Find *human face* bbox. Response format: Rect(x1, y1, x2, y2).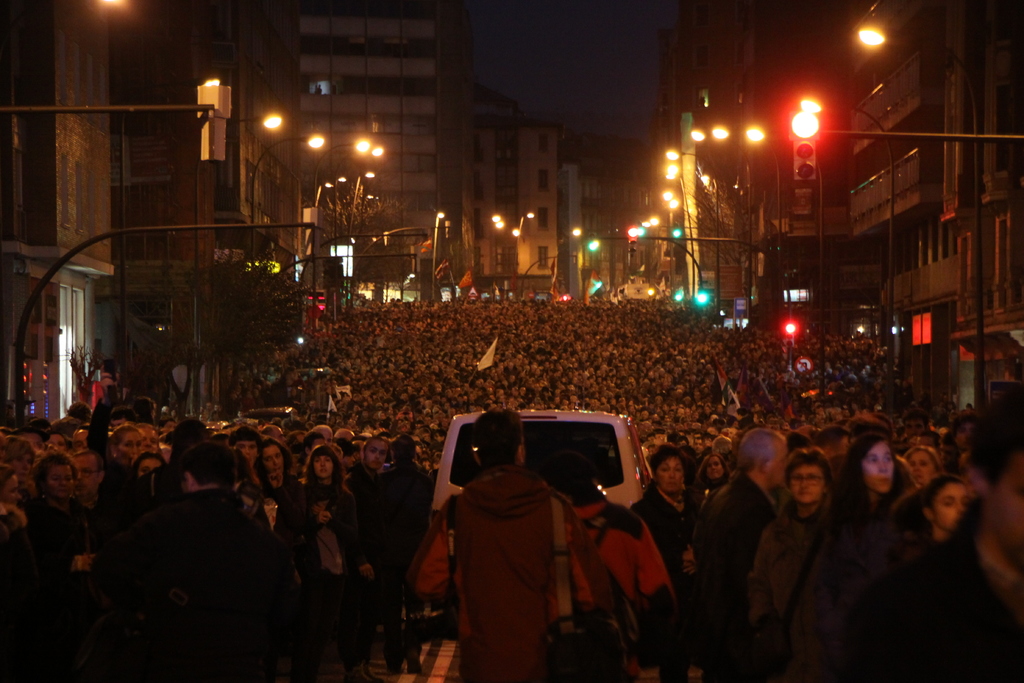
Rect(261, 442, 286, 475).
